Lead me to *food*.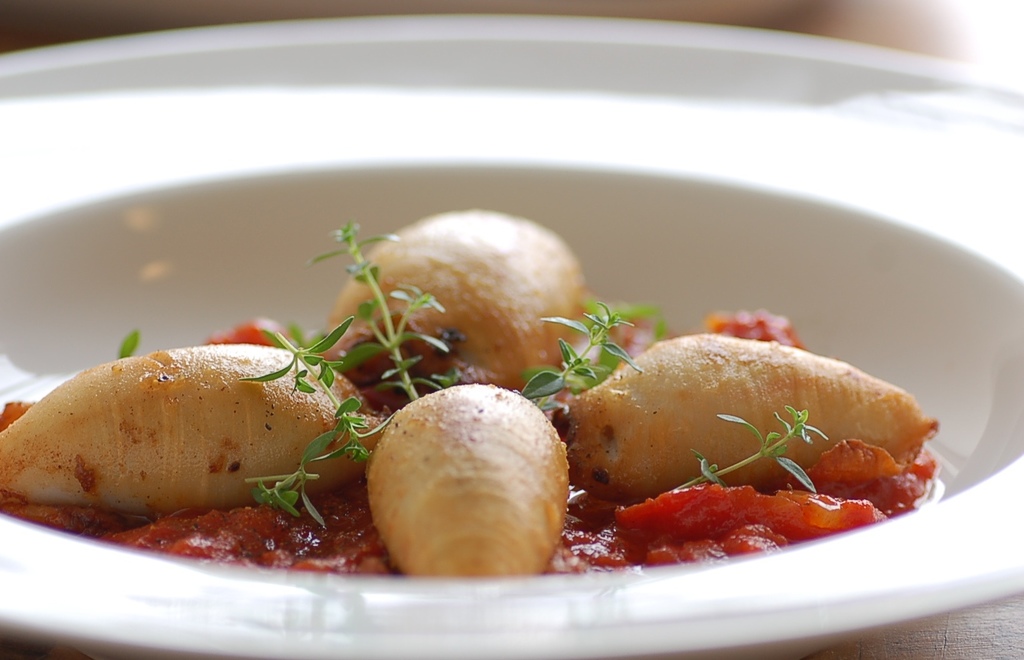
Lead to detection(357, 388, 576, 580).
